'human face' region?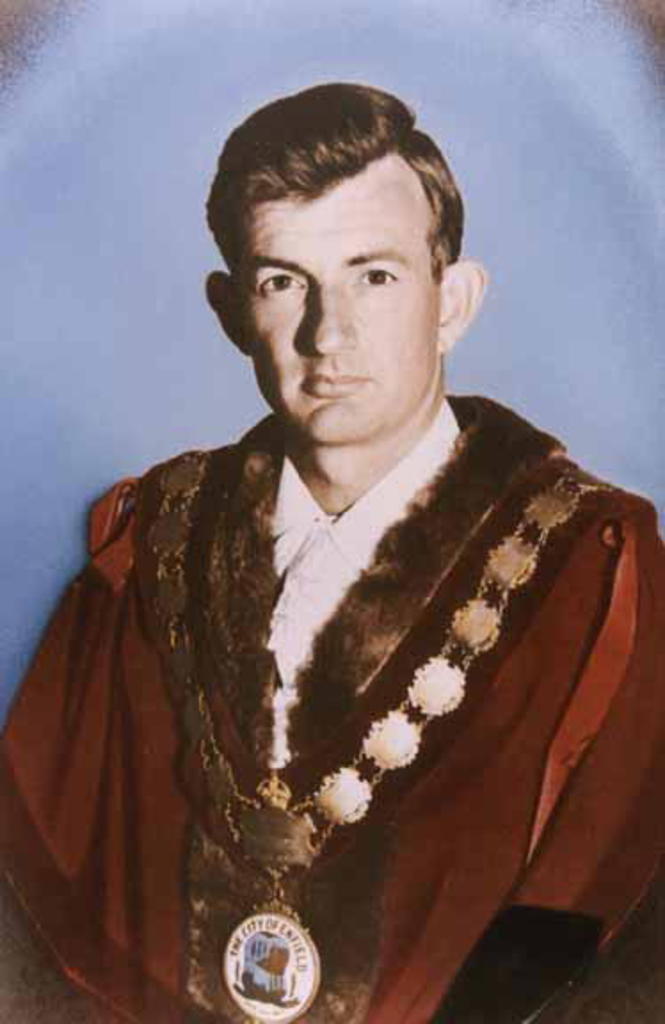
x1=244 y1=165 x2=448 y2=450
